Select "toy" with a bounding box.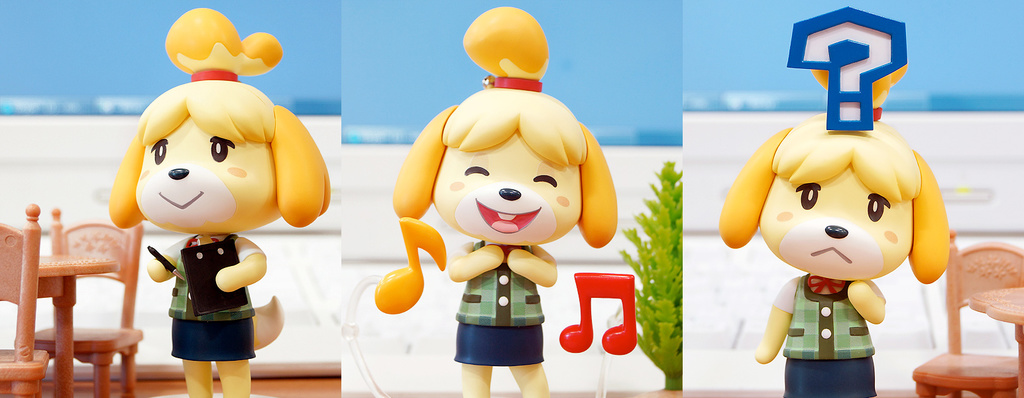
region(712, 7, 947, 397).
